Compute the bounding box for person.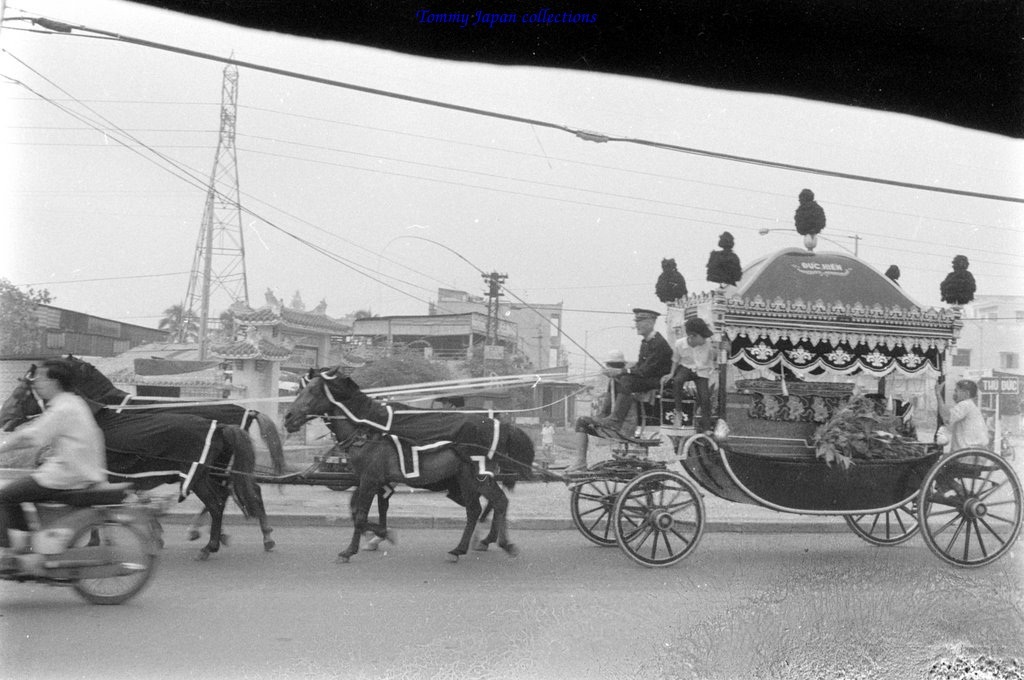
bbox(932, 373, 993, 477).
